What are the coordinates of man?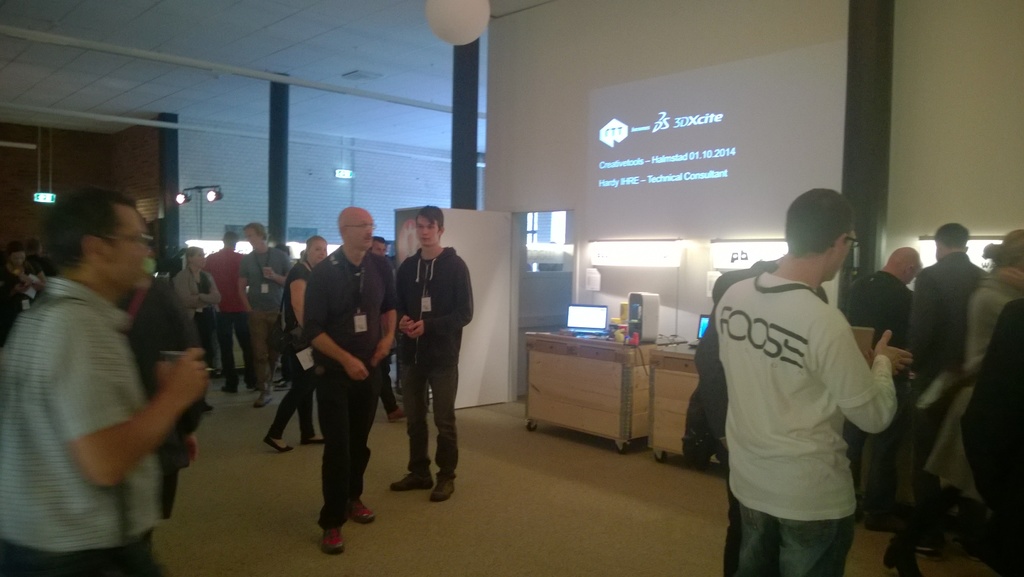
[x1=0, y1=185, x2=213, y2=576].
